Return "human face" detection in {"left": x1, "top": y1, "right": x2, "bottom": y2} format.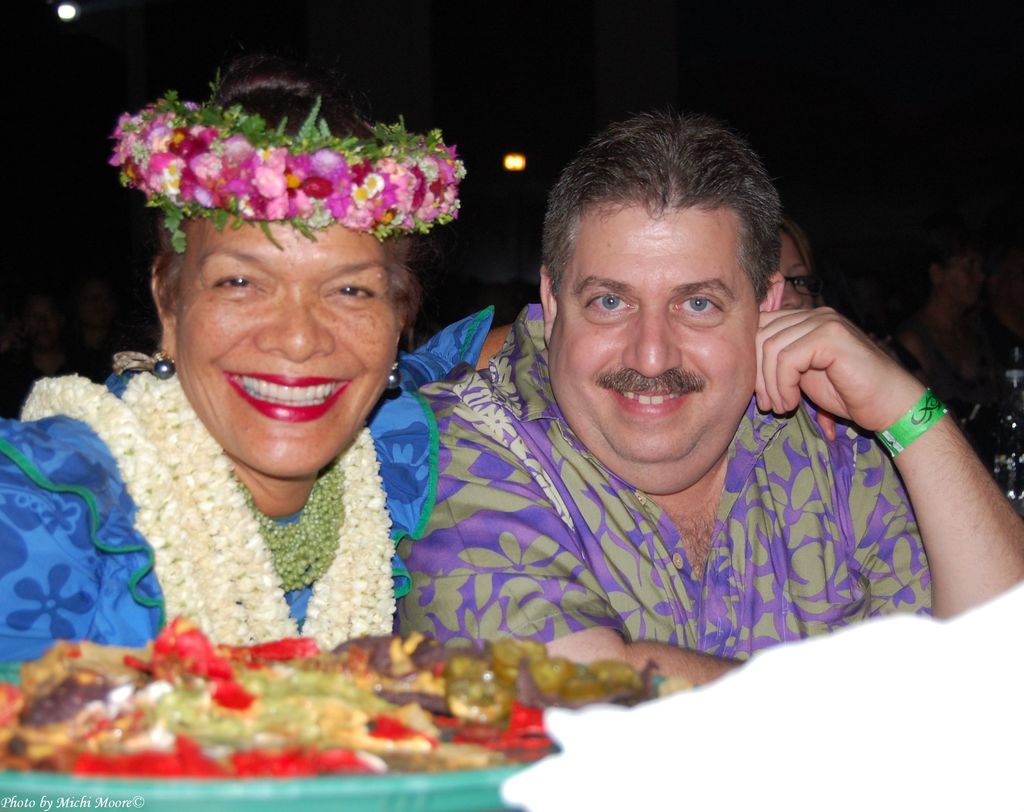
{"left": 547, "top": 198, "right": 763, "bottom": 465}.
